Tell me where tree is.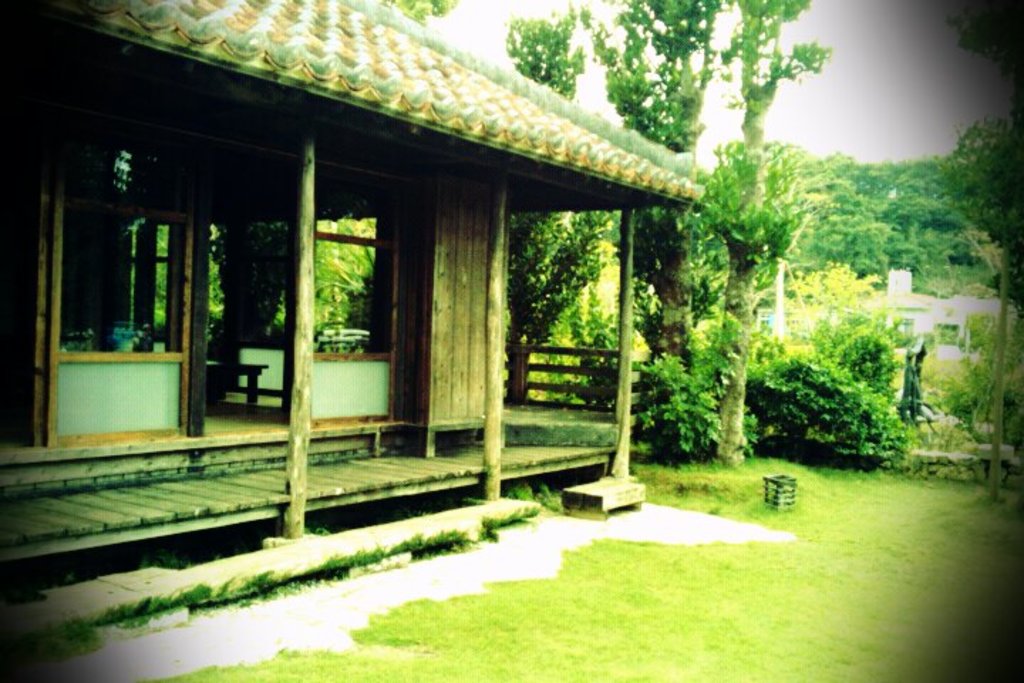
tree is at (476, 0, 906, 460).
